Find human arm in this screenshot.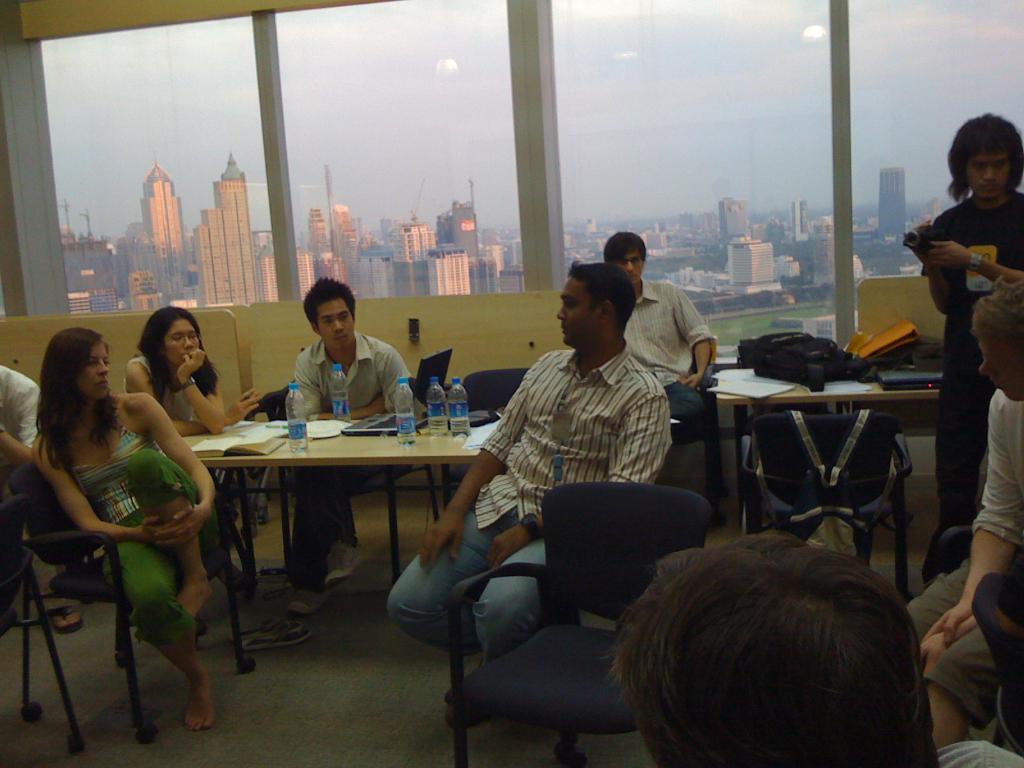
The bounding box for human arm is bbox=[611, 393, 660, 488].
